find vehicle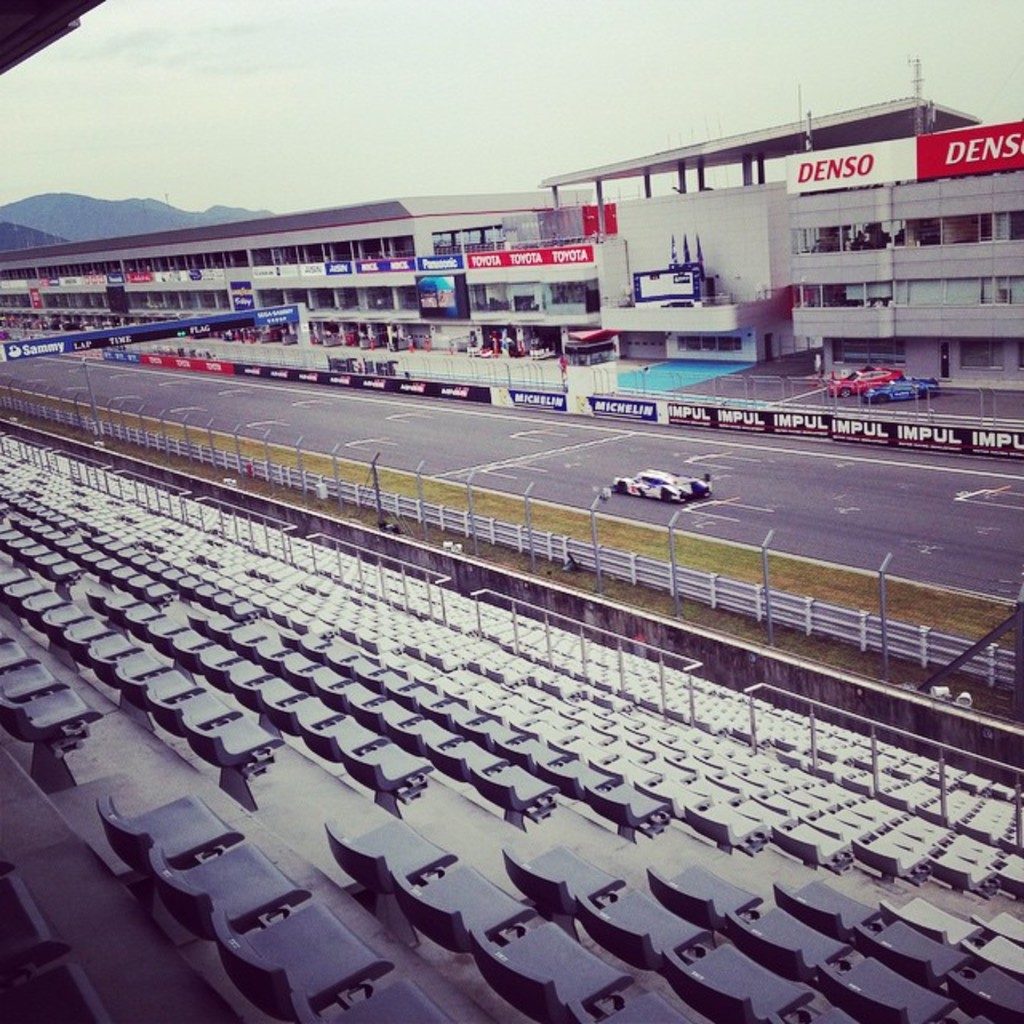
bbox=(611, 462, 714, 507)
